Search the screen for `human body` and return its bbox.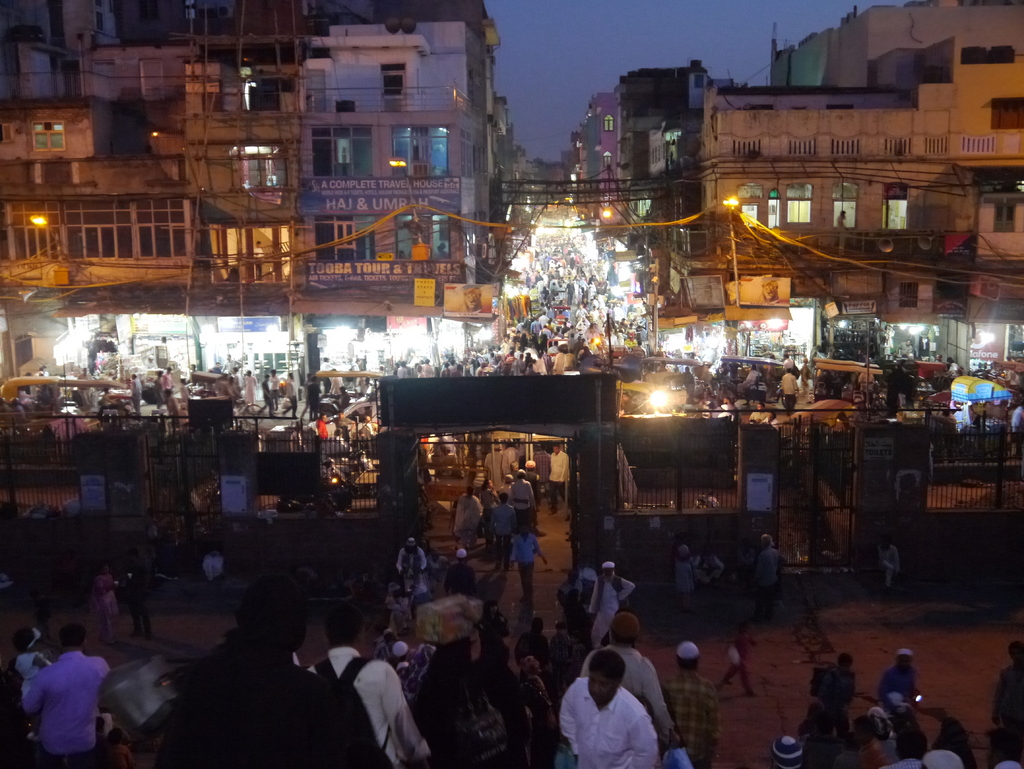
Found: {"x1": 17, "y1": 627, "x2": 45, "y2": 688}.
